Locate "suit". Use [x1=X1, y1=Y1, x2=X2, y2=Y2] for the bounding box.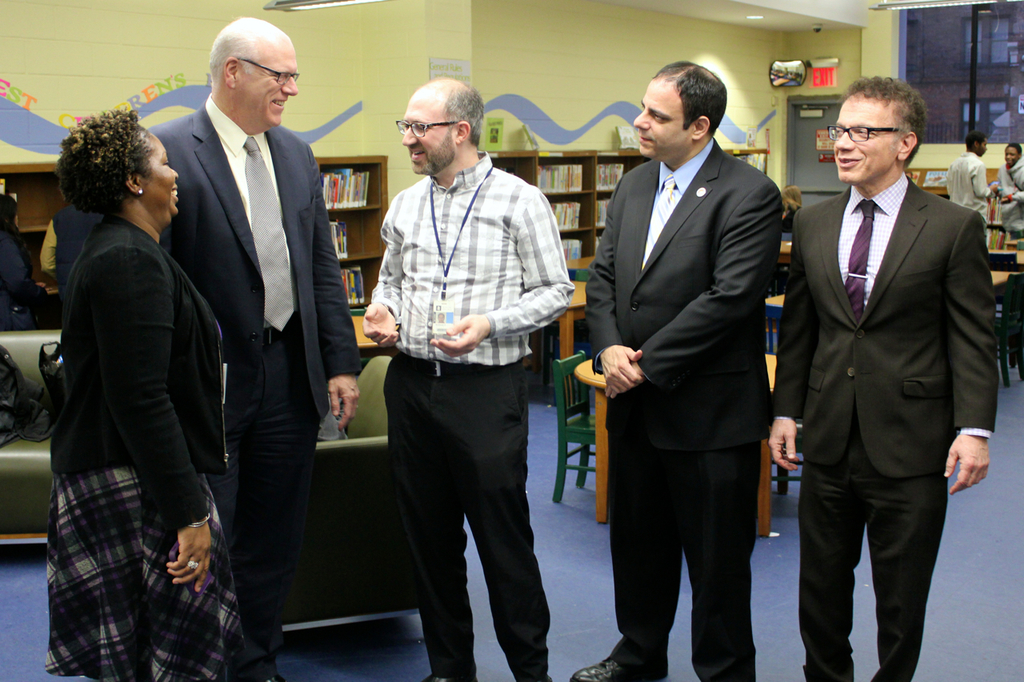
[x1=770, y1=174, x2=1006, y2=681].
